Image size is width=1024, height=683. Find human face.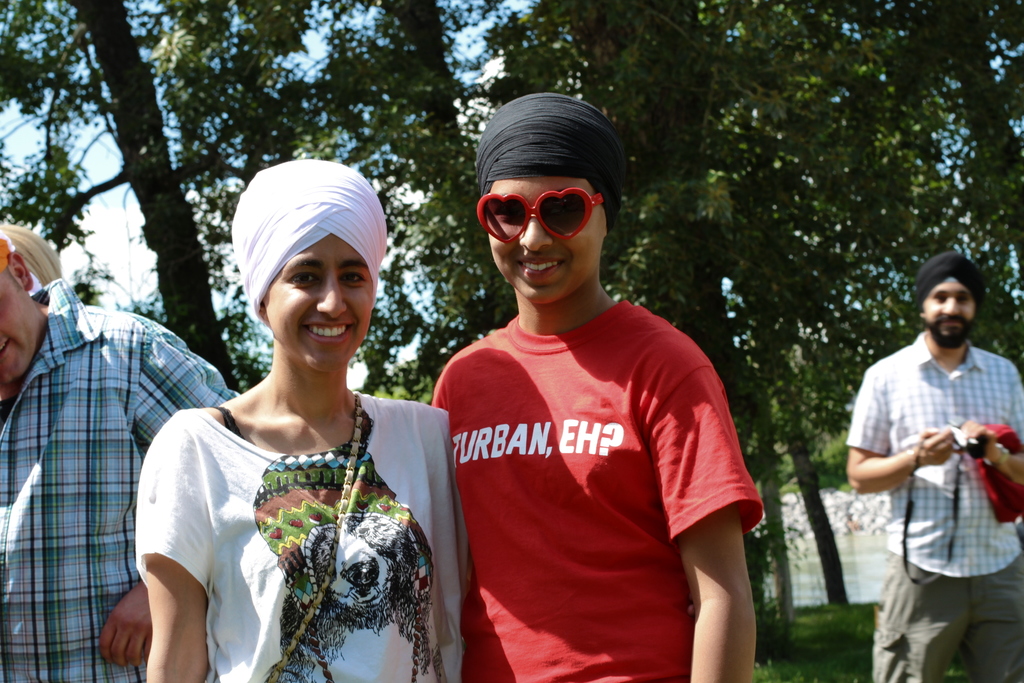
x1=924, y1=283, x2=977, y2=349.
